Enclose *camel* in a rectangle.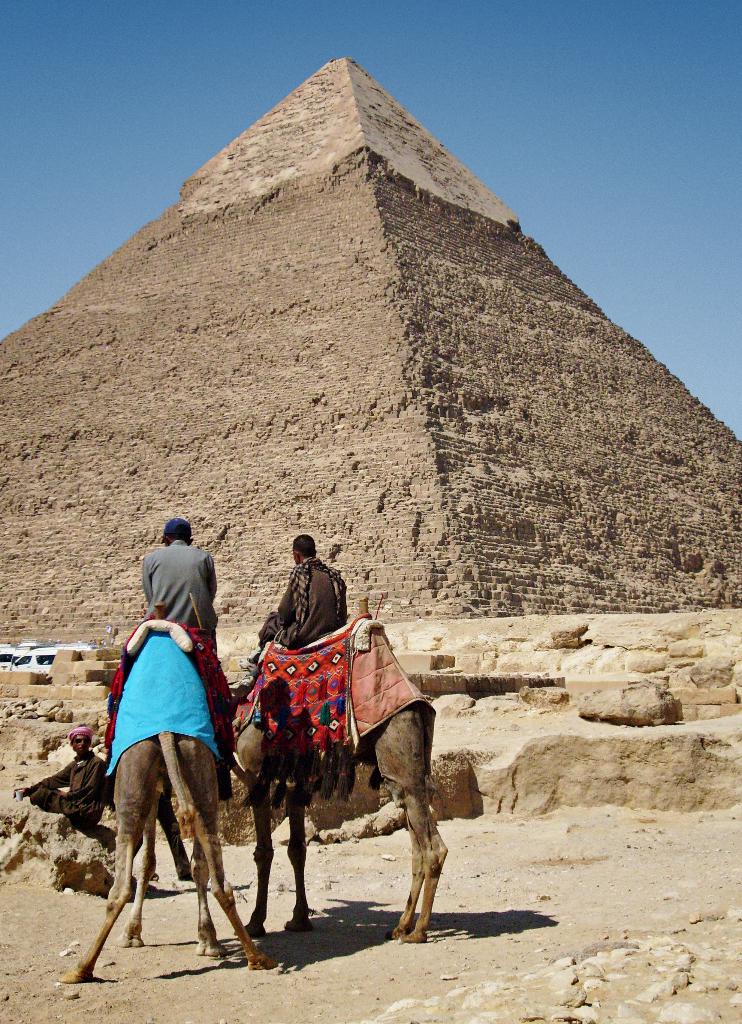
left=62, top=631, right=270, bottom=980.
